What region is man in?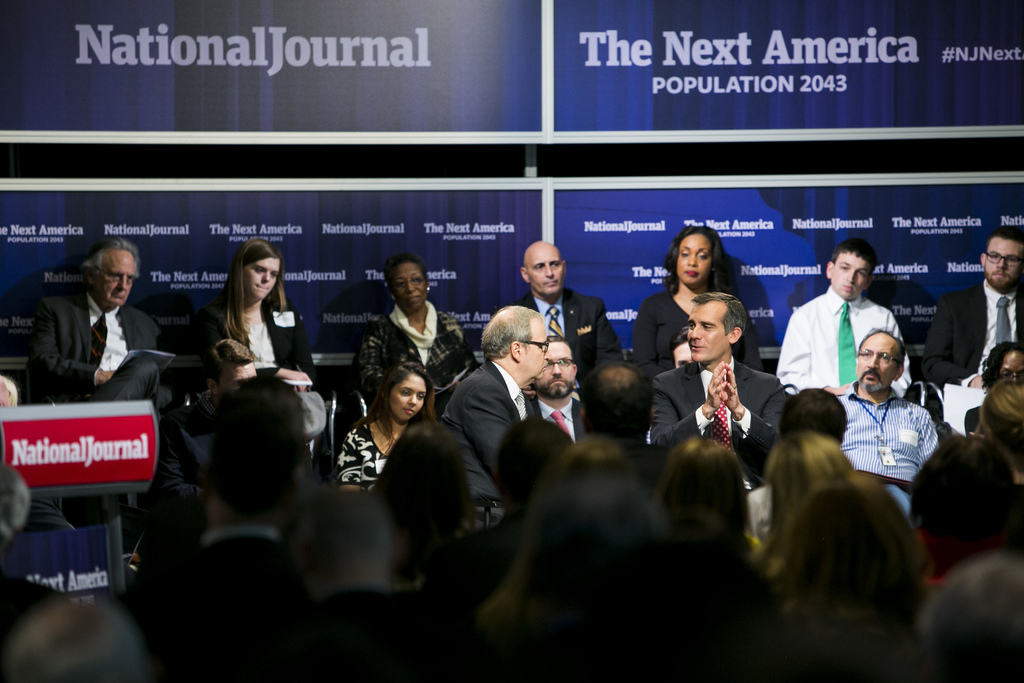
detection(525, 336, 582, 441).
